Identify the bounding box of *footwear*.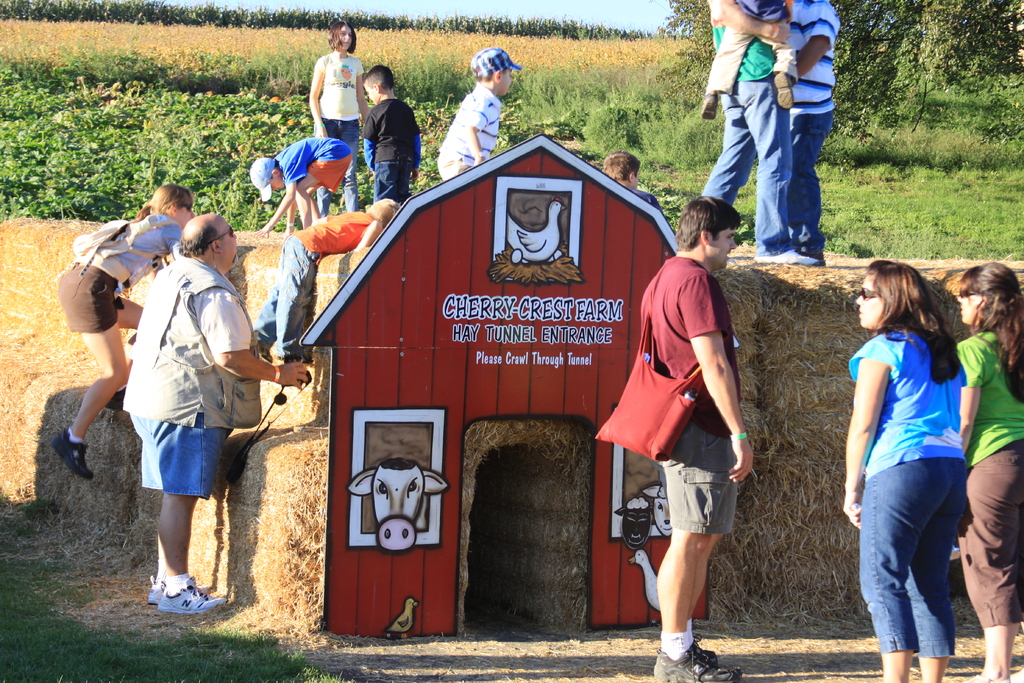
bbox(758, 250, 797, 267).
